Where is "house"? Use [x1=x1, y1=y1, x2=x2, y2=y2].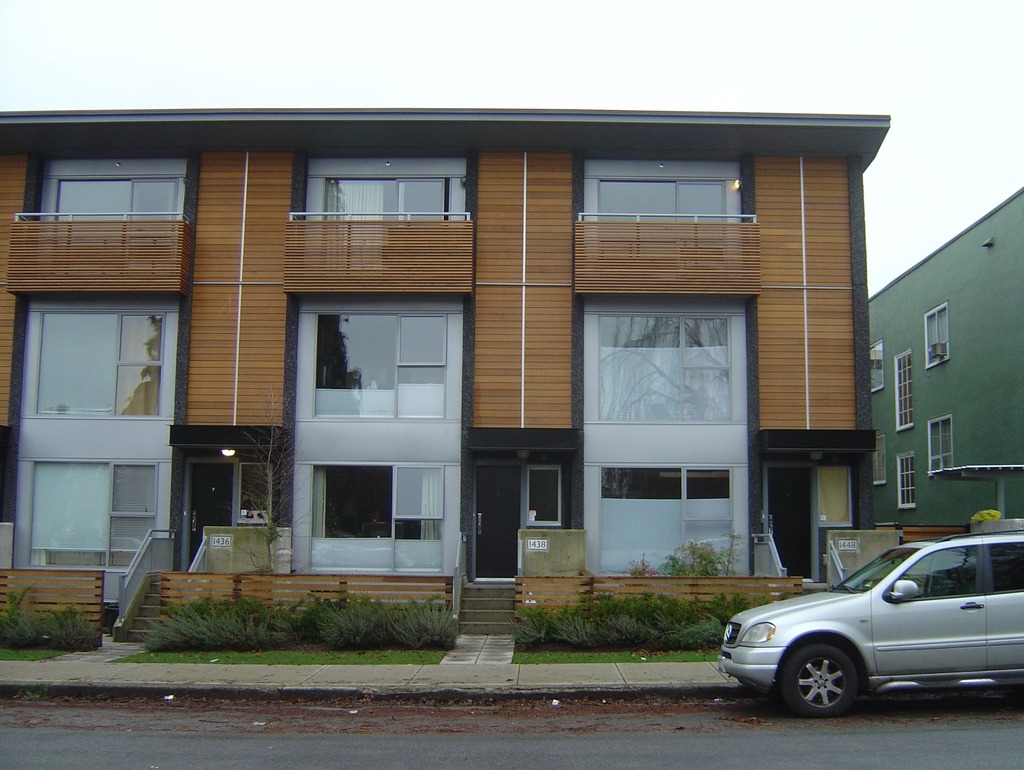
[x1=850, y1=145, x2=1023, y2=579].
